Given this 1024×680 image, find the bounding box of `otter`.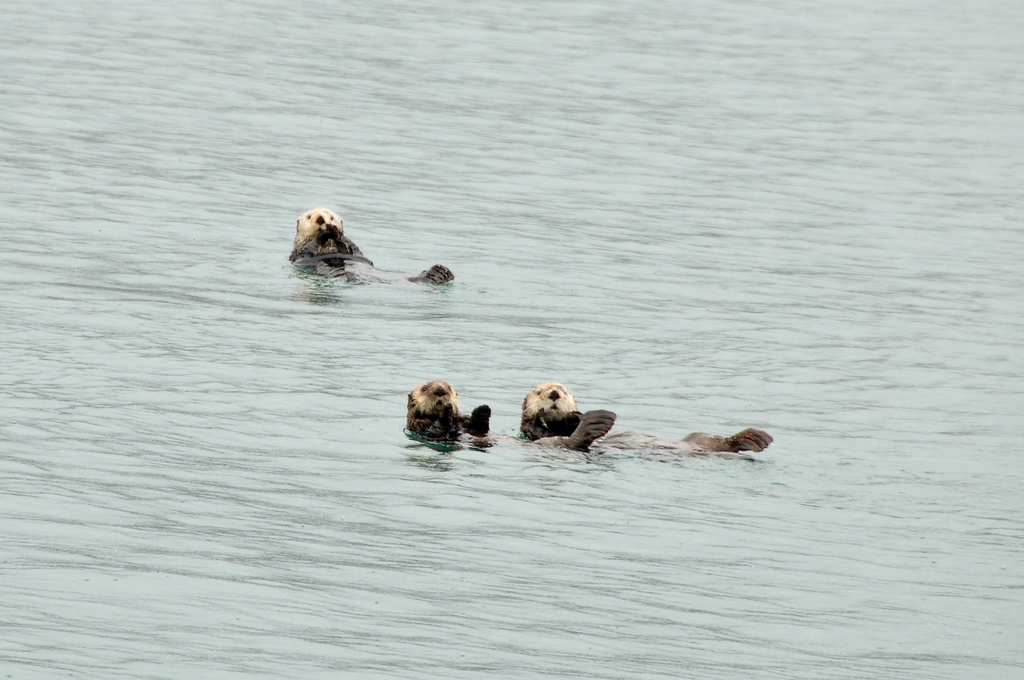
region(405, 382, 615, 454).
